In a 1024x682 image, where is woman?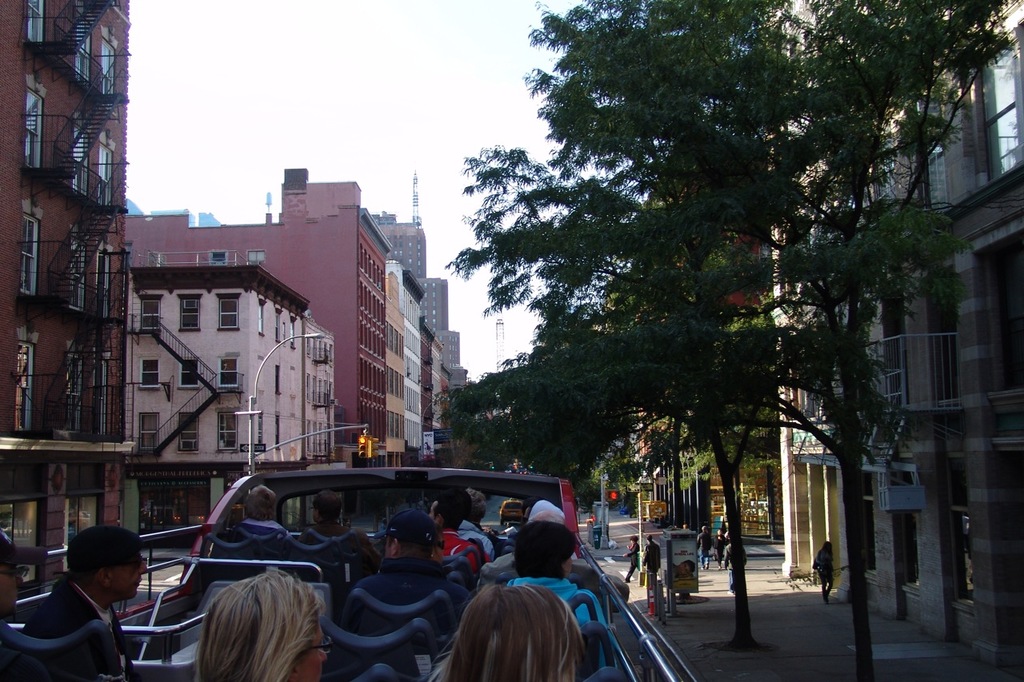
x1=169 y1=562 x2=337 y2=679.
